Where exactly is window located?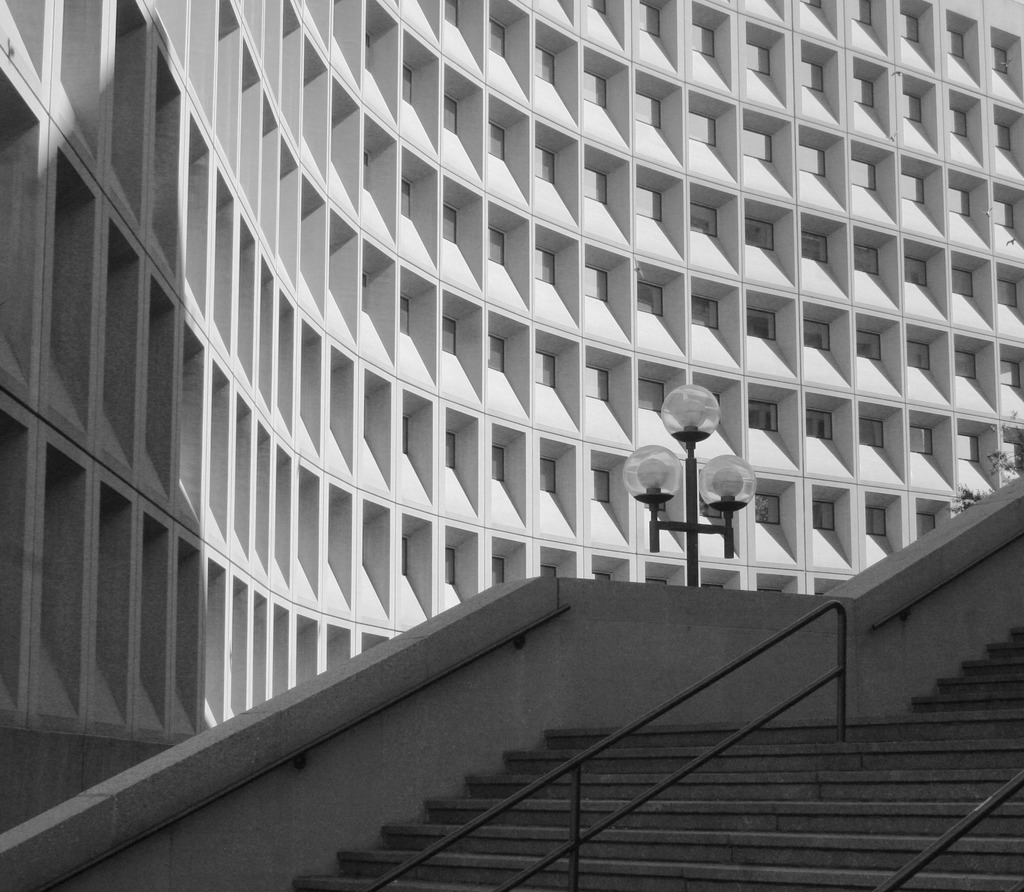
Its bounding box is bbox(445, 0, 458, 28).
